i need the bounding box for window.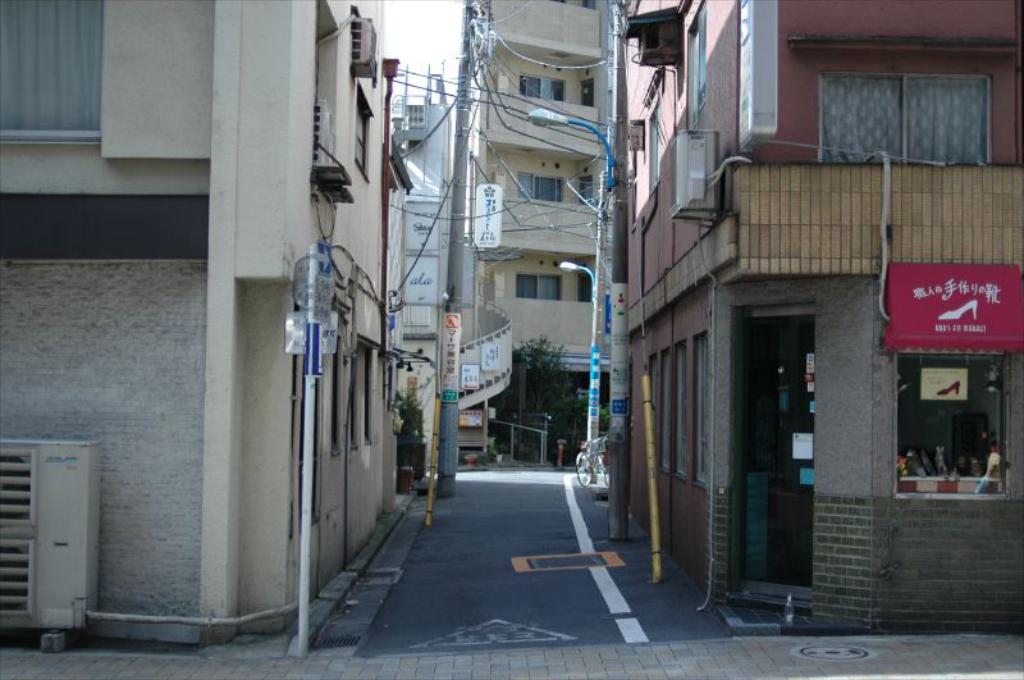
Here it is: region(332, 323, 346, 464).
